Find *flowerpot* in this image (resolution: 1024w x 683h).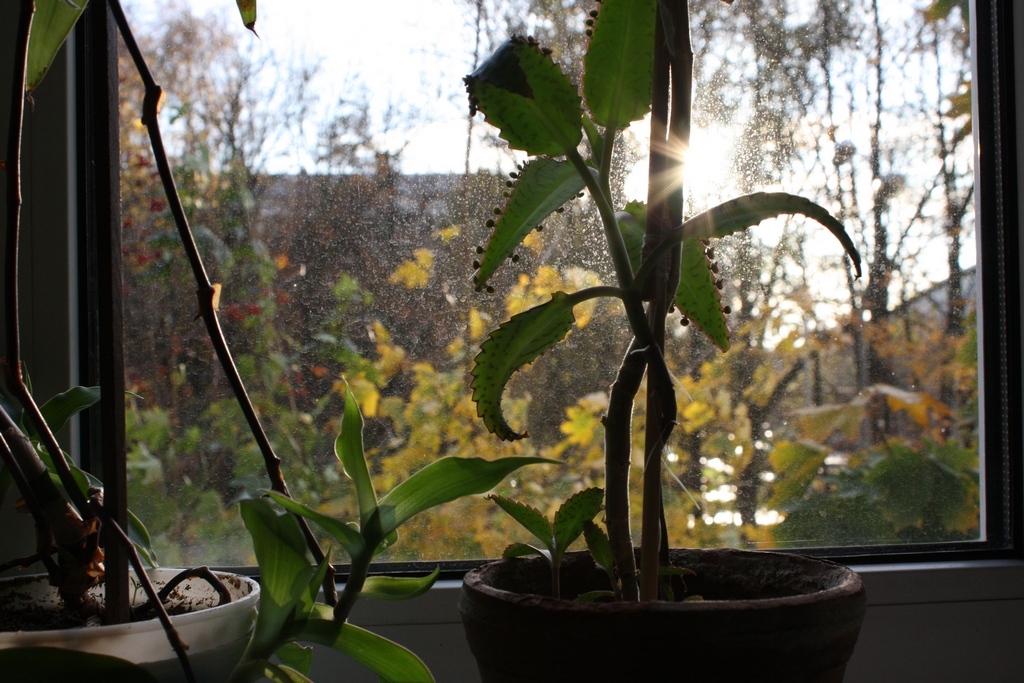
<region>448, 516, 875, 664</region>.
